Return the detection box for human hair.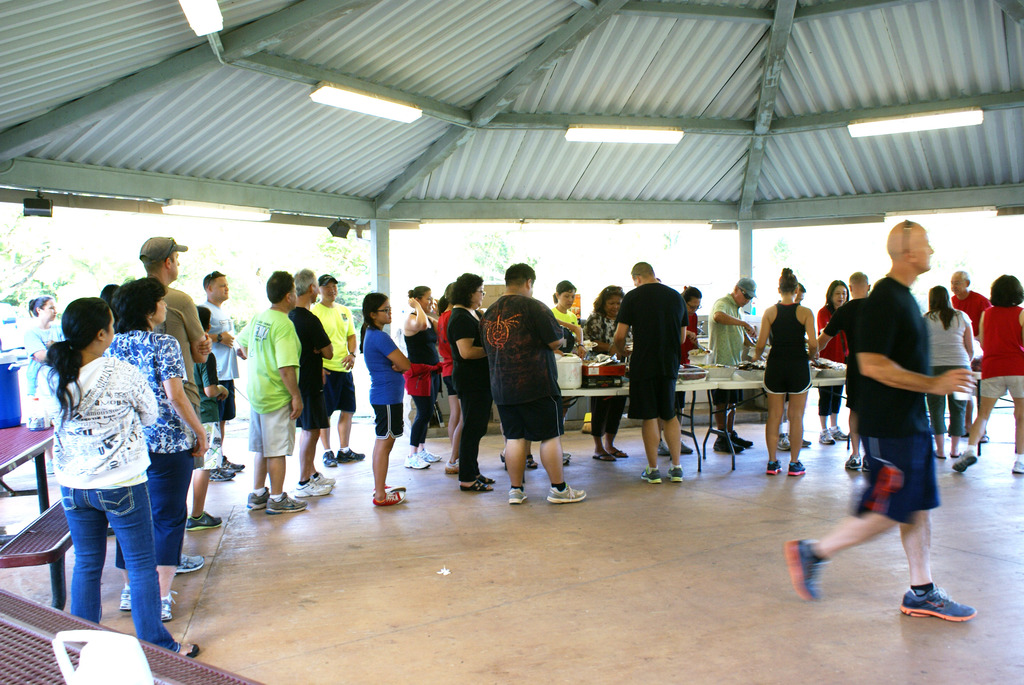
<region>780, 267, 799, 295</region>.
